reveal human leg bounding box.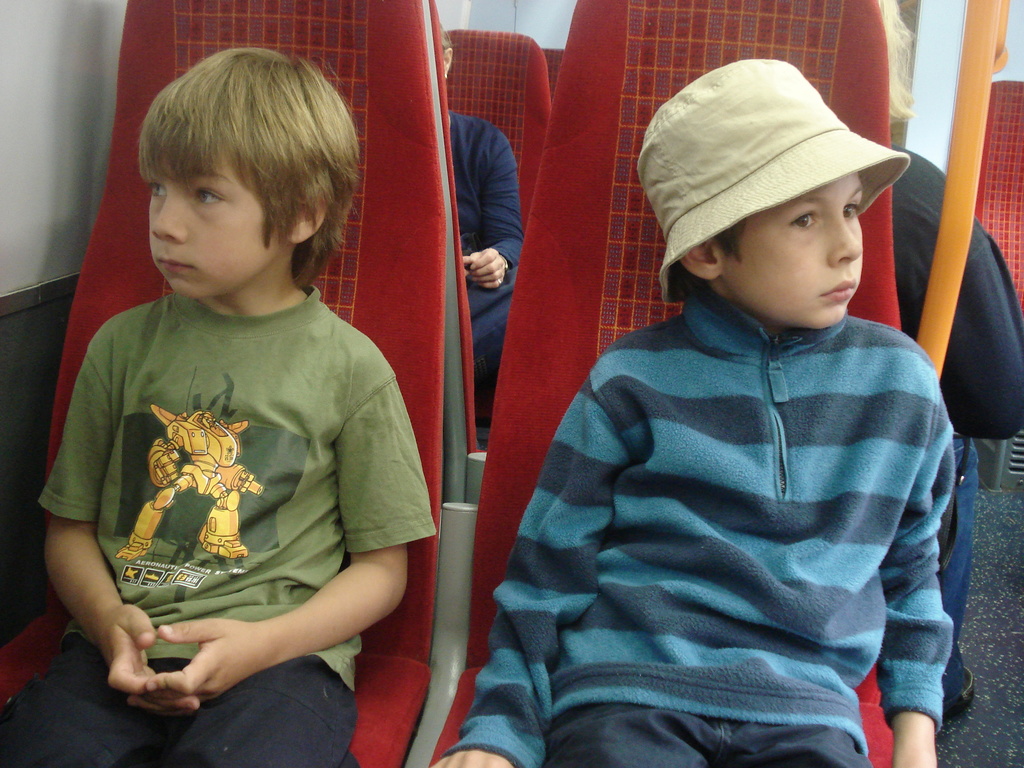
Revealed: <bbox>557, 714, 875, 767</bbox>.
